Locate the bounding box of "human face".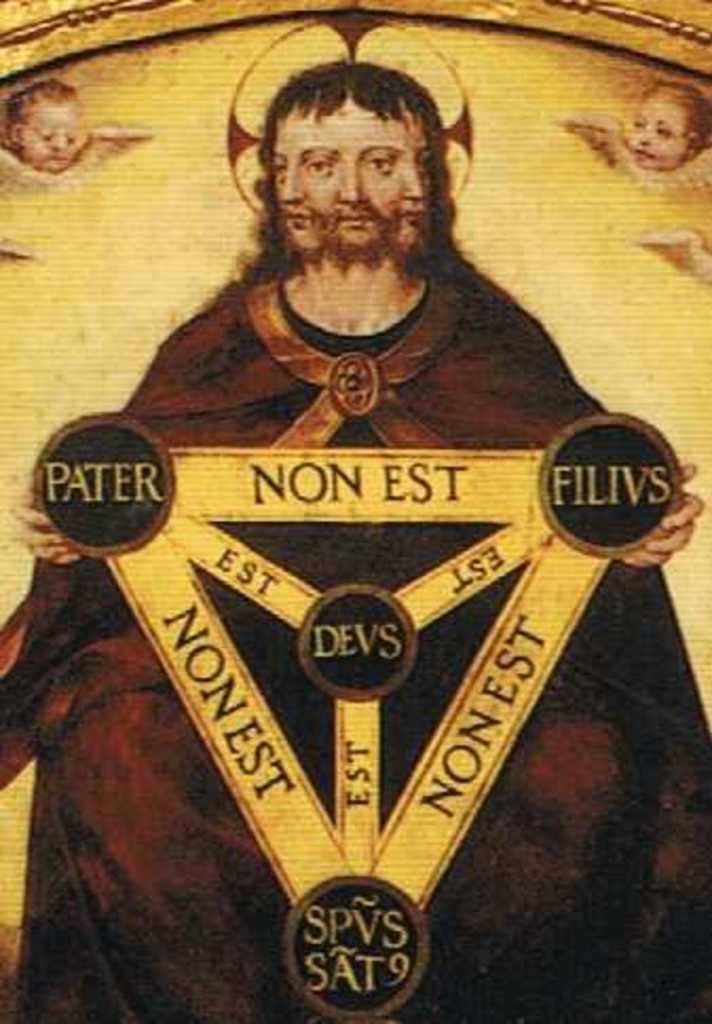
Bounding box: 21 106 89 171.
